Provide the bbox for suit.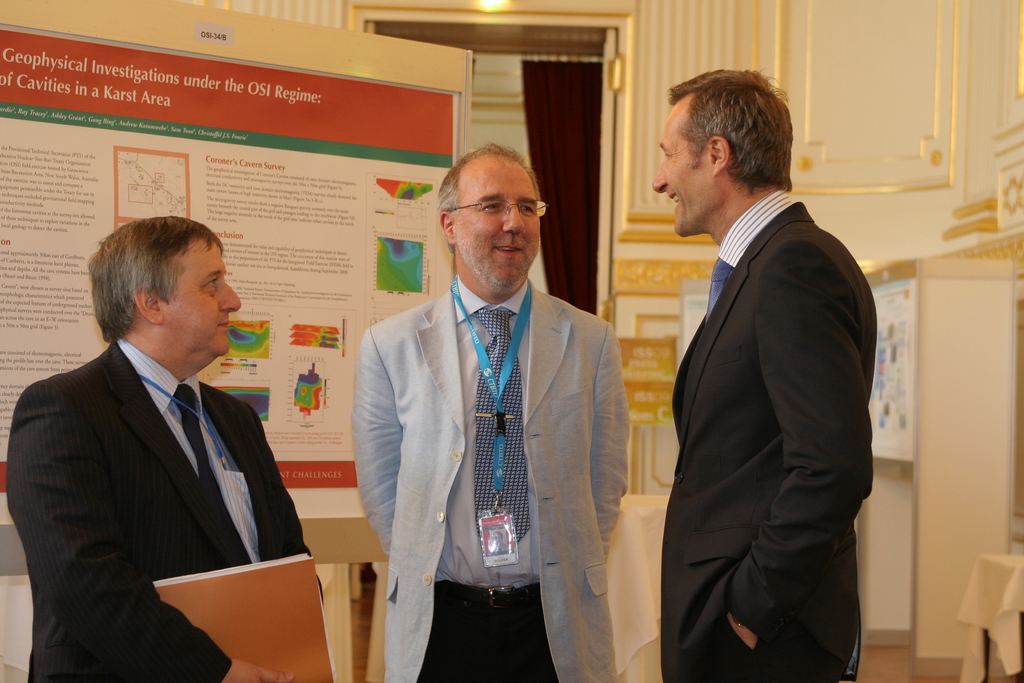
box(6, 336, 323, 682).
